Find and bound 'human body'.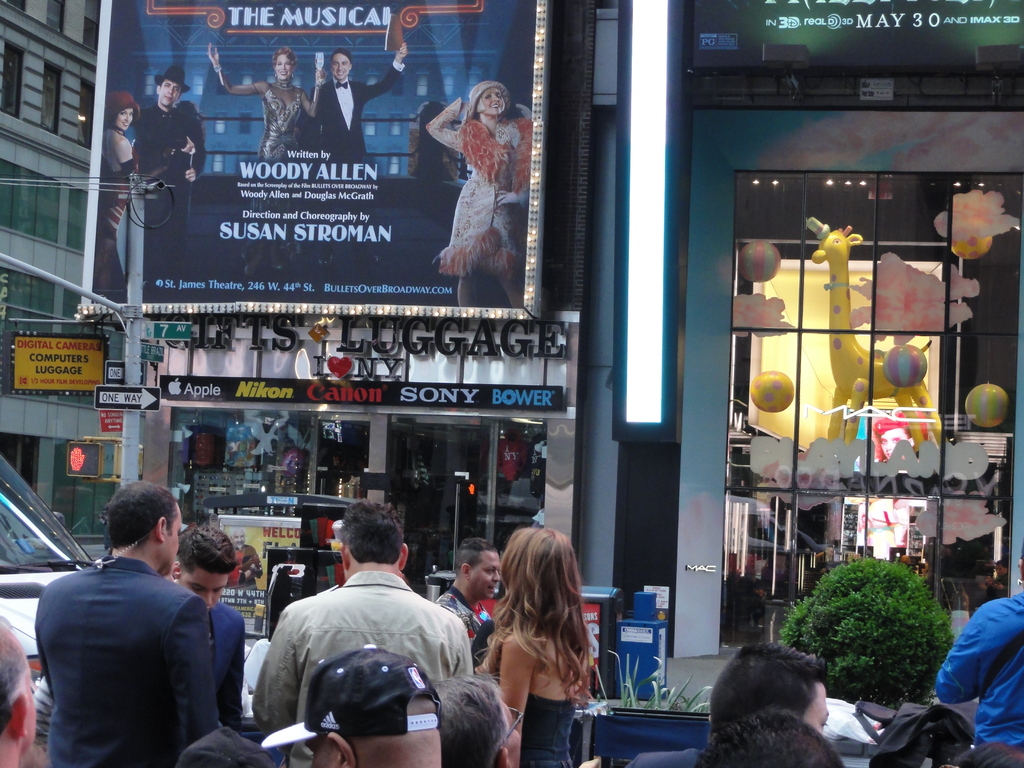
Bound: BBox(429, 81, 540, 306).
